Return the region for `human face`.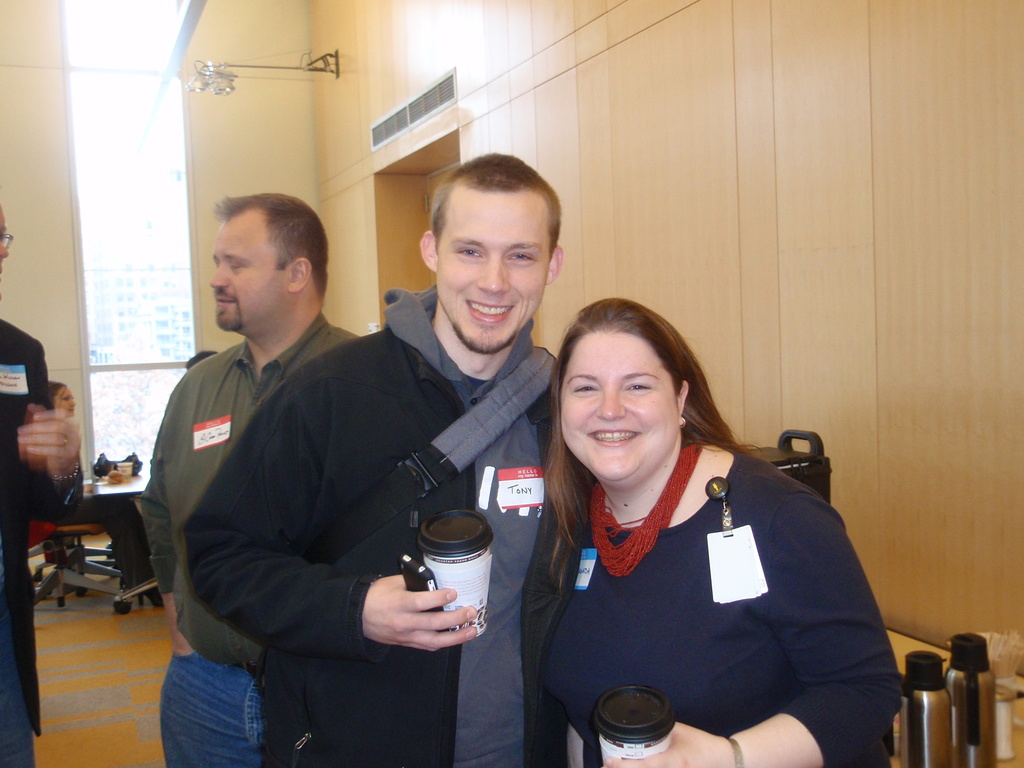
<region>557, 330, 675, 484</region>.
